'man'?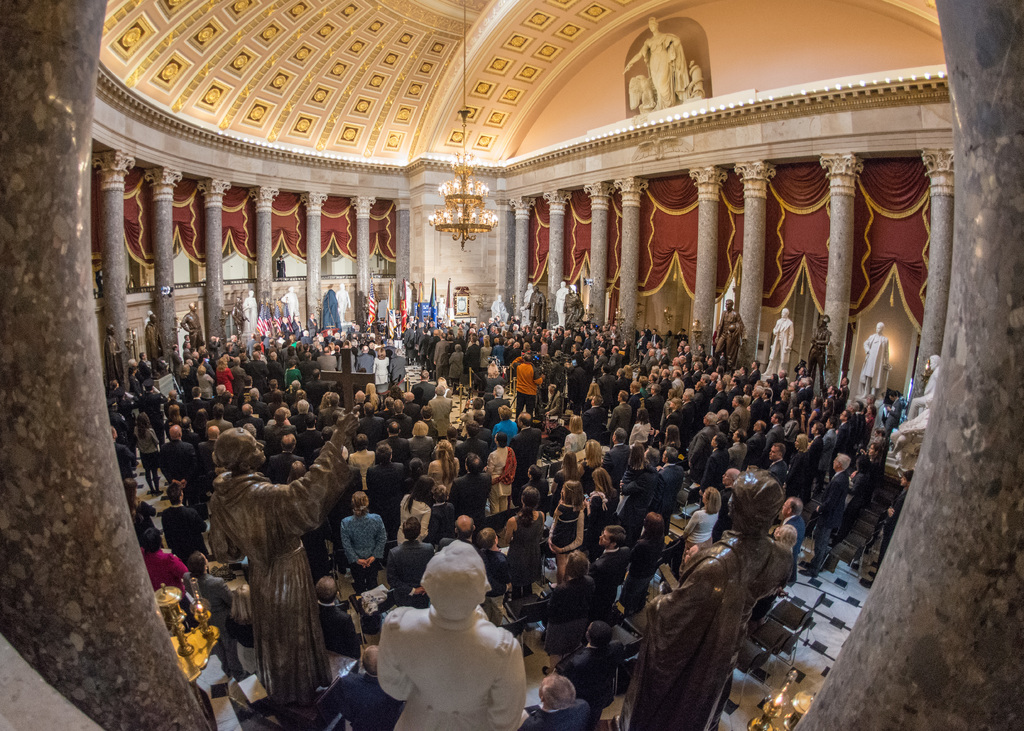
(634, 323, 654, 340)
